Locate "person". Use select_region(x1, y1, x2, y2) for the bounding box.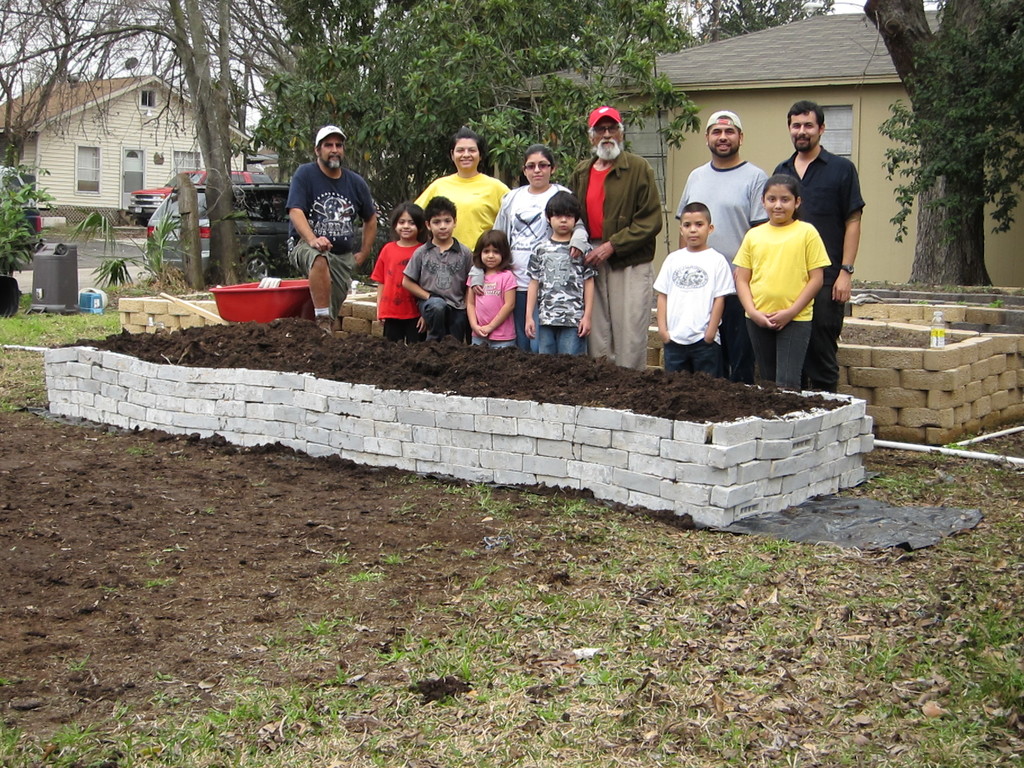
select_region(282, 125, 378, 335).
